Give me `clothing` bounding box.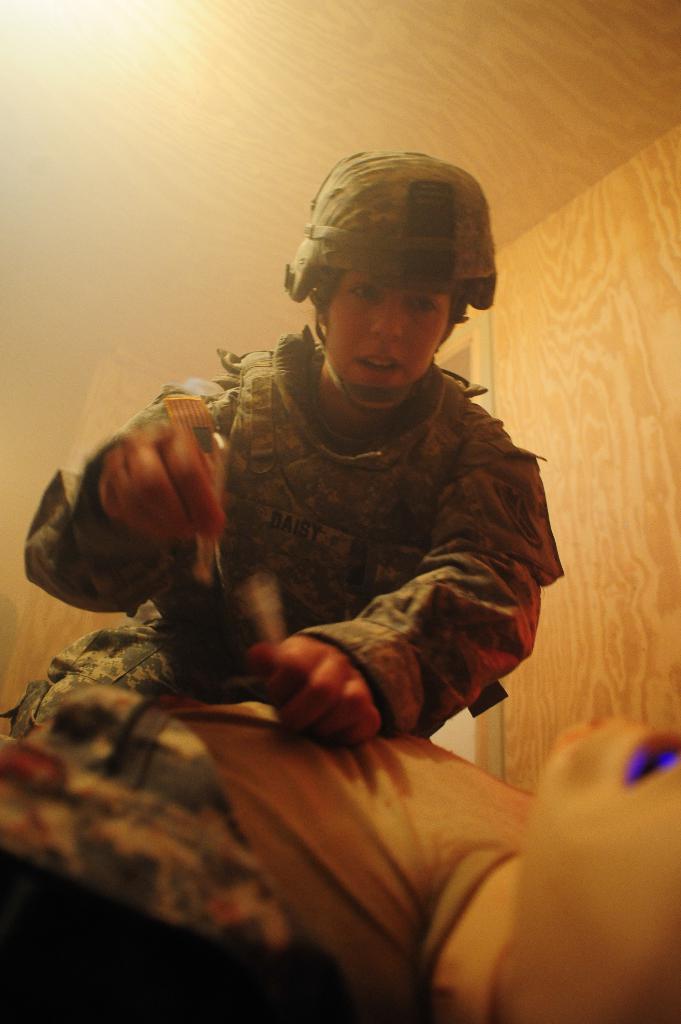
Rect(0, 700, 566, 1021).
